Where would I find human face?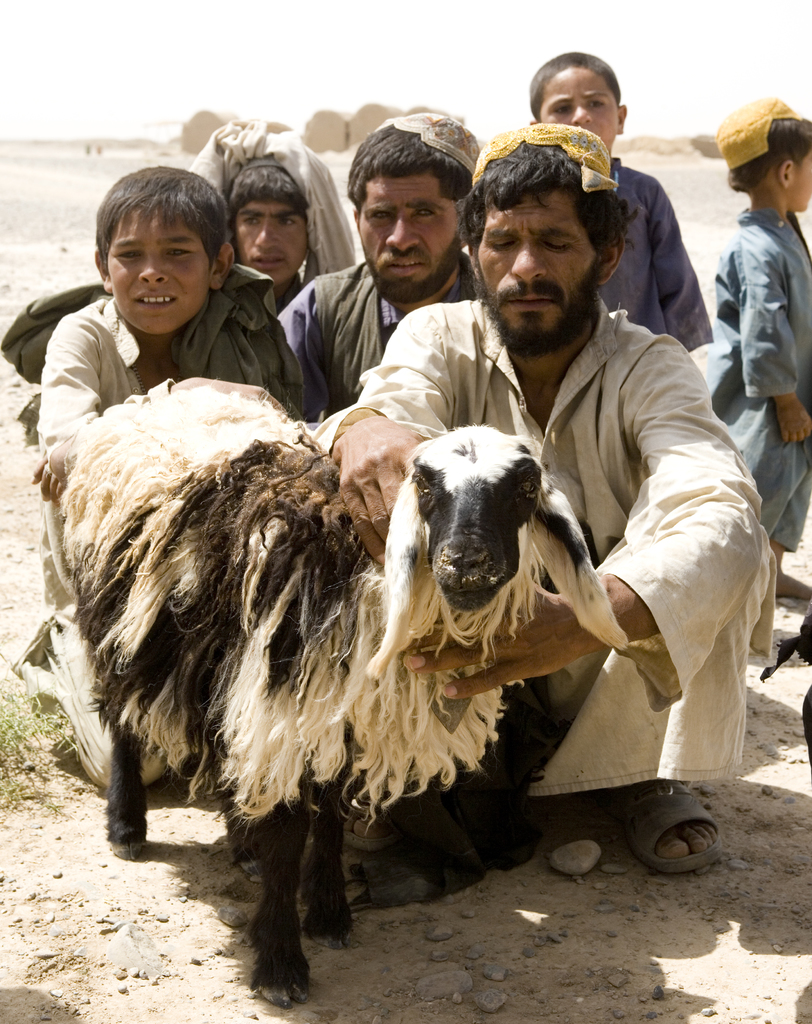
At 108, 211, 212, 333.
